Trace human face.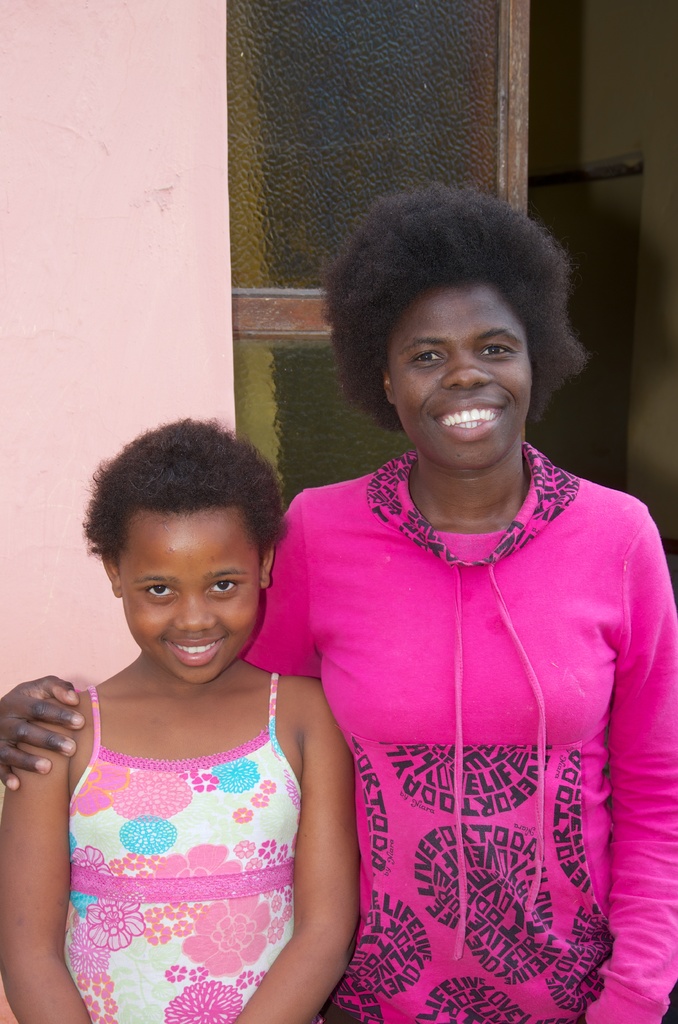
Traced to [389,285,531,469].
